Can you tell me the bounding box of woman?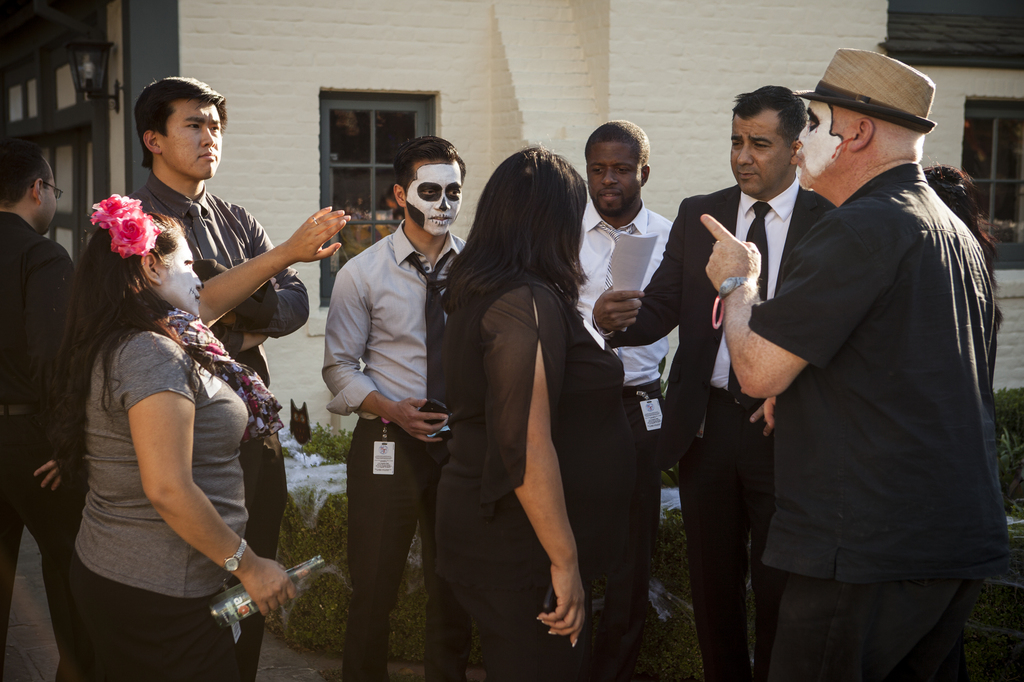
l=59, t=194, r=349, b=681.
